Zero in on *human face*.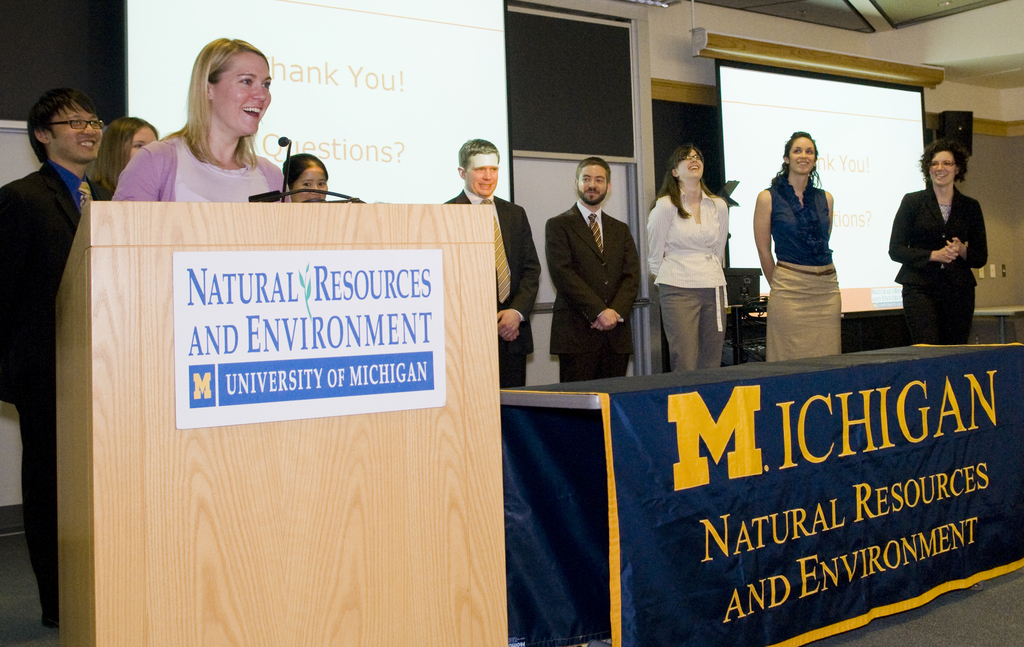
Zeroed in: {"left": 928, "top": 151, "right": 952, "bottom": 188}.
